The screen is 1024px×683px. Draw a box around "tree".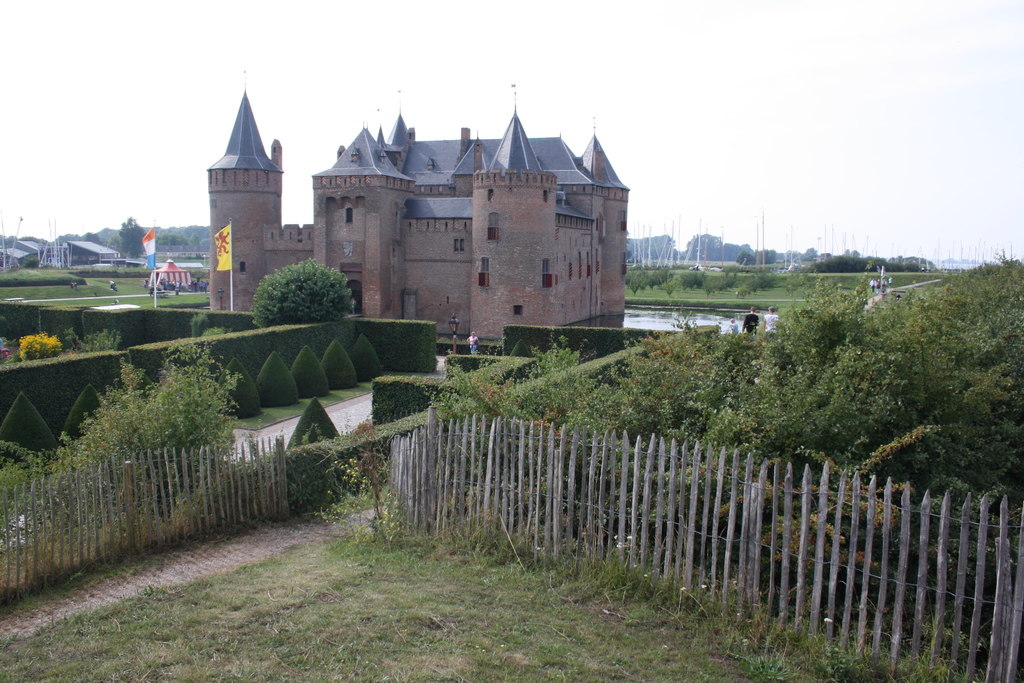
[38, 340, 255, 491].
